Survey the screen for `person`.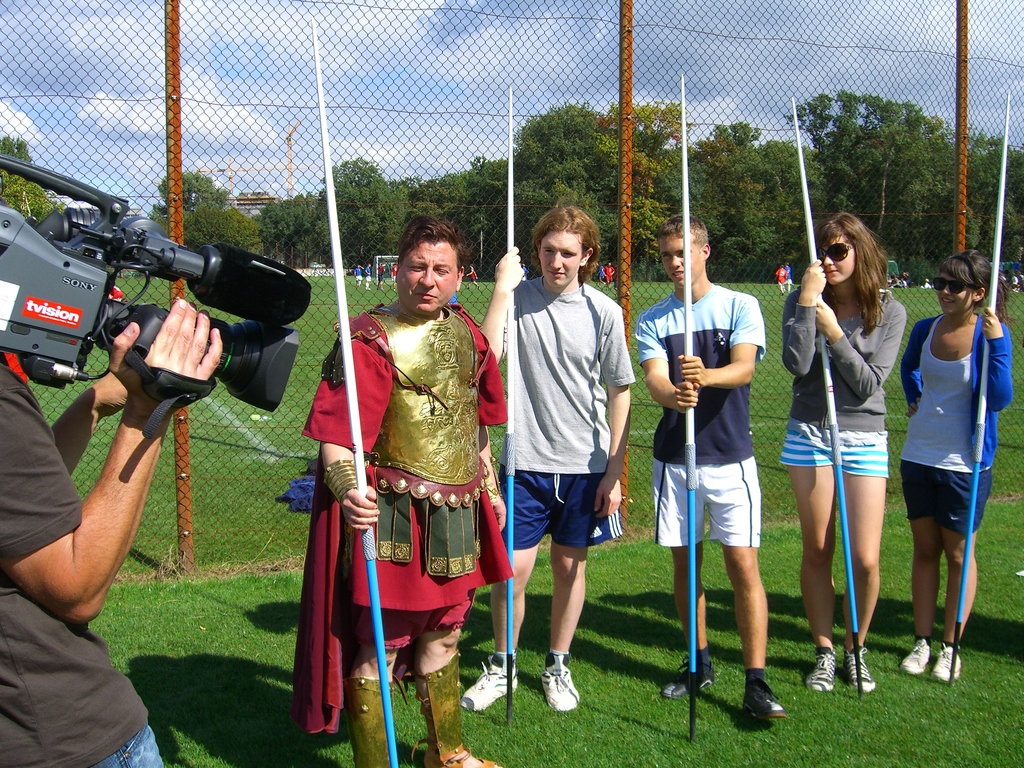
Survey found: region(387, 262, 397, 298).
